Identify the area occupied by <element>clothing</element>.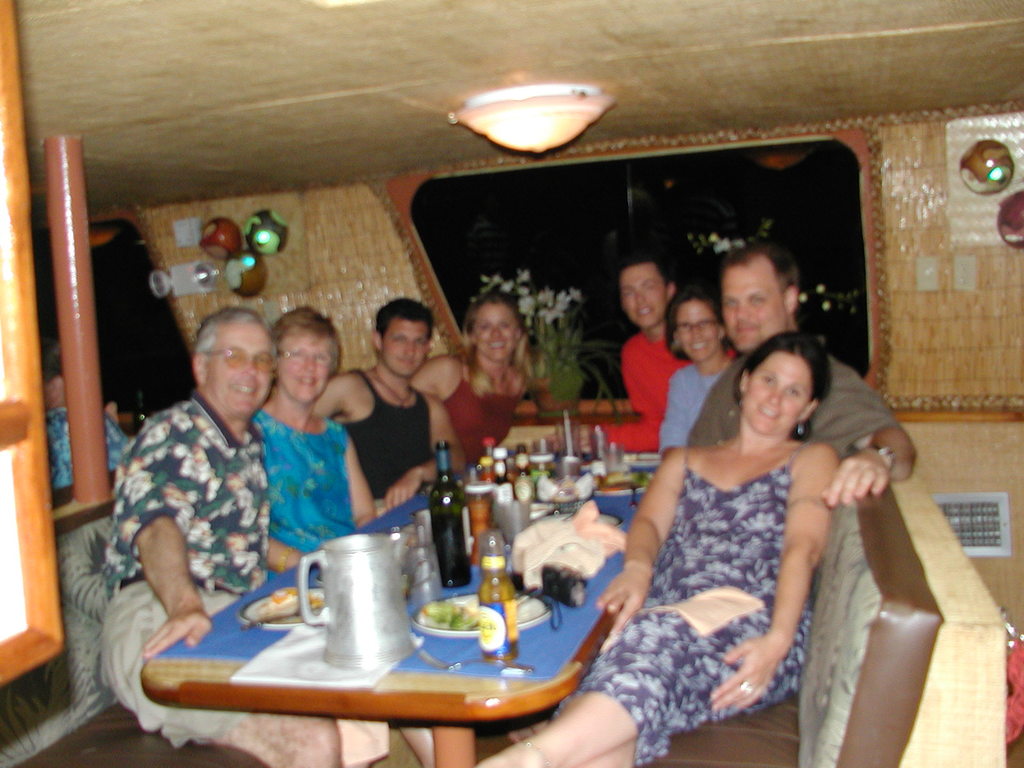
Area: region(247, 406, 365, 580).
